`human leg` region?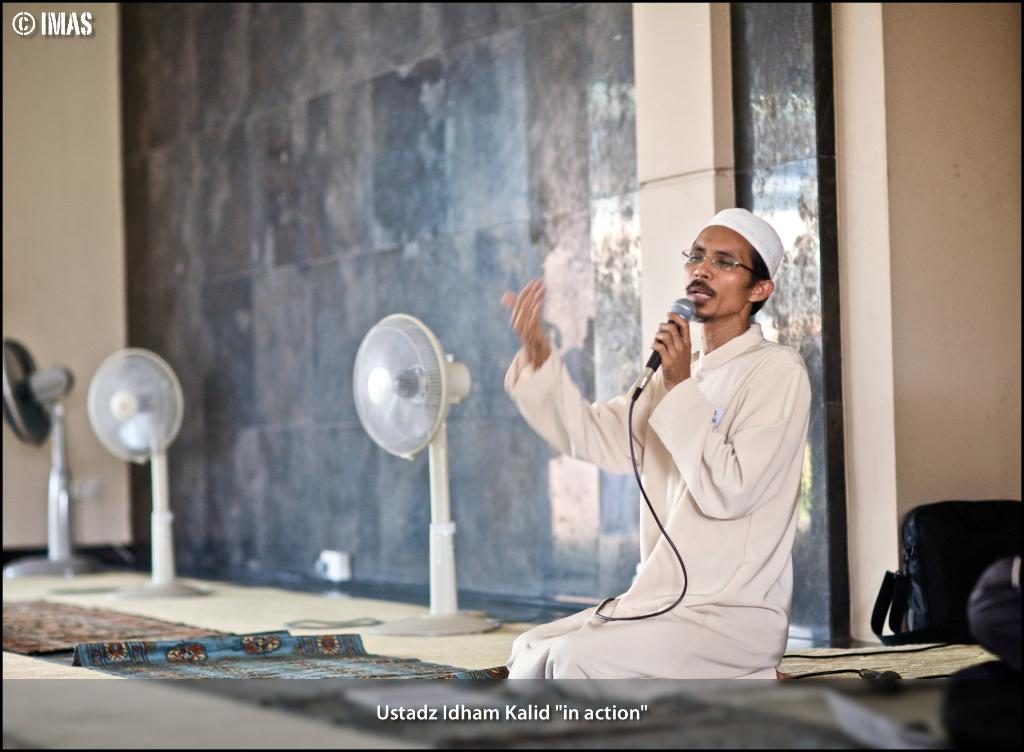
(left=534, top=584, right=792, bottom=683)
